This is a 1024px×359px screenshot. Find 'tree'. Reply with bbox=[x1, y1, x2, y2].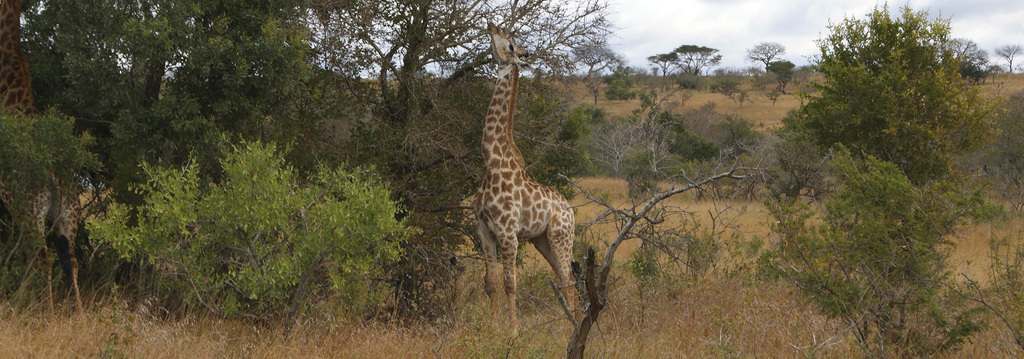
bbox=[991, 40, 1023, 75].
